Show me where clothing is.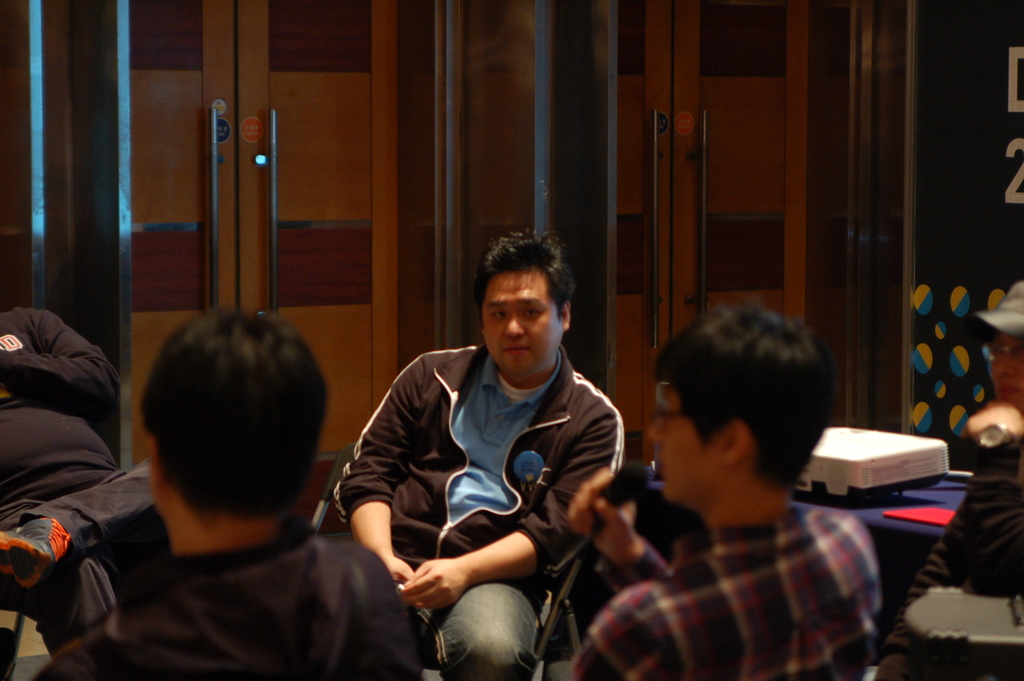
clothing is at rect(561, 500, 885, 680).
